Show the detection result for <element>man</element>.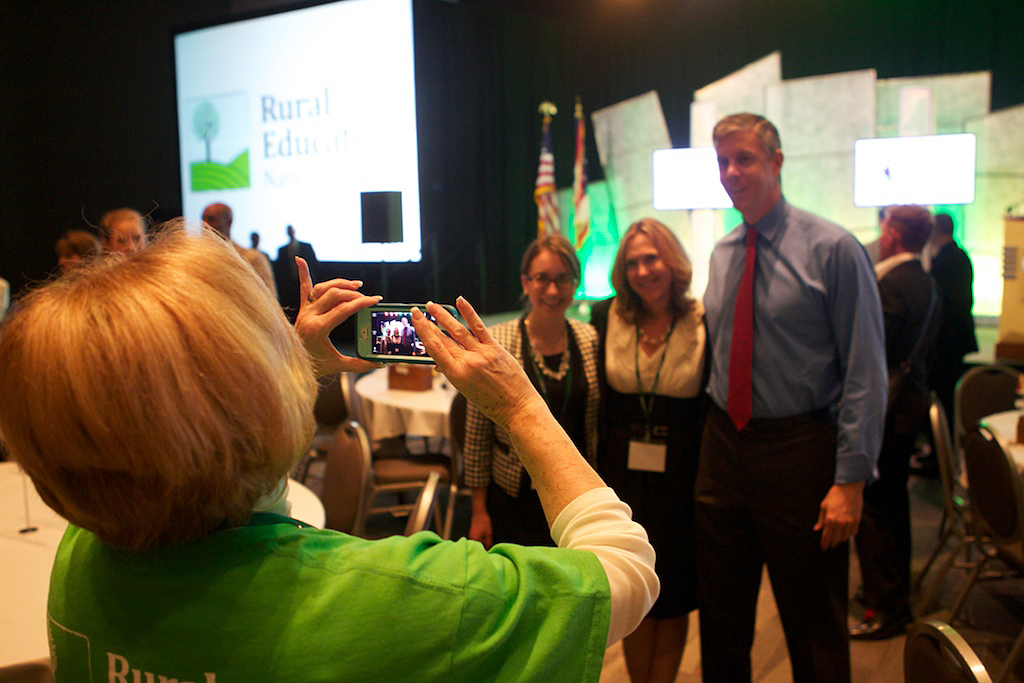
198, 199, 275, 300.
